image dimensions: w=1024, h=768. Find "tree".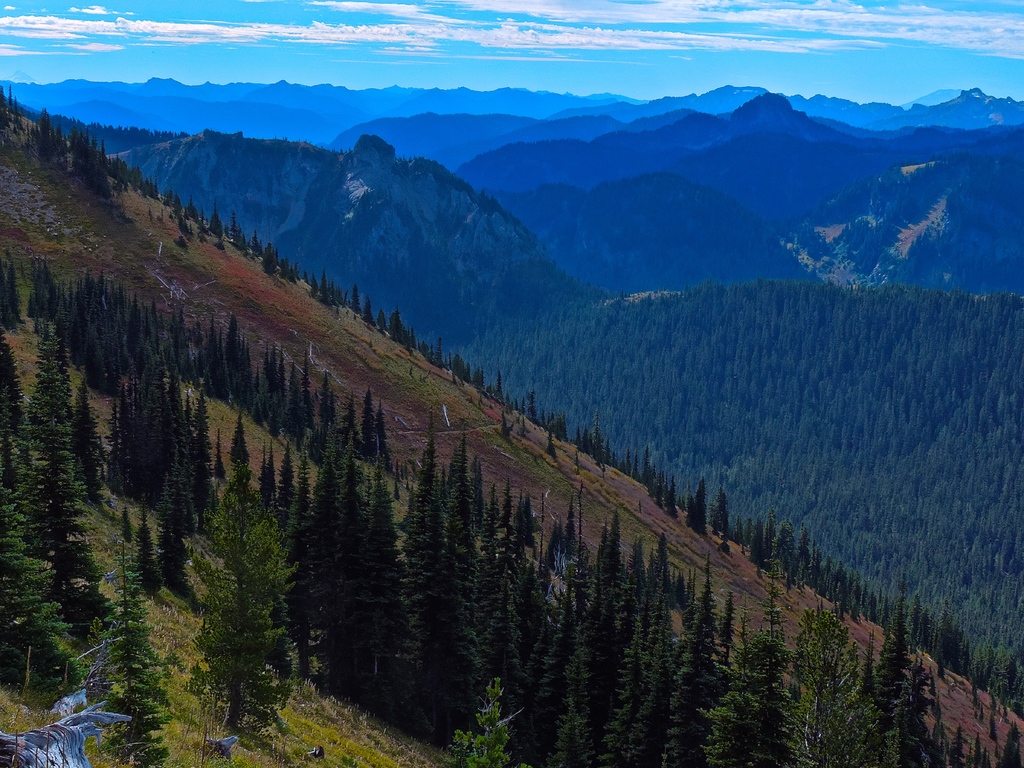
<bbox>0, 319, 44, 522</bbox>.
